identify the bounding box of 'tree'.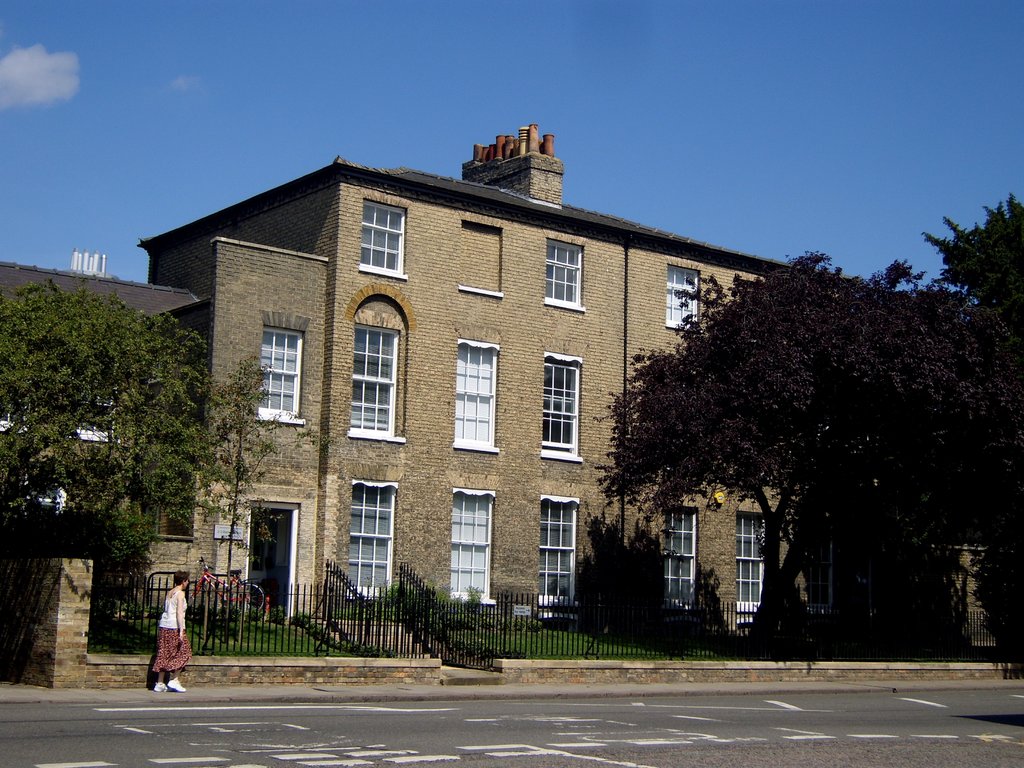
<box>205,352,324,624</box>.
